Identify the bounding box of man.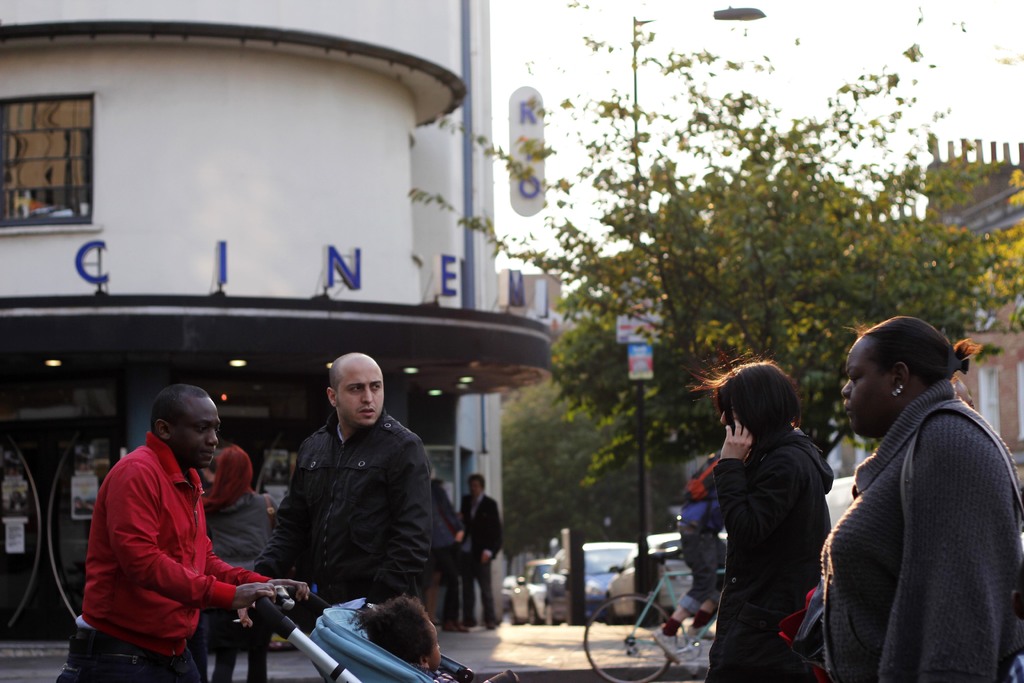
[56,382,312,682].
